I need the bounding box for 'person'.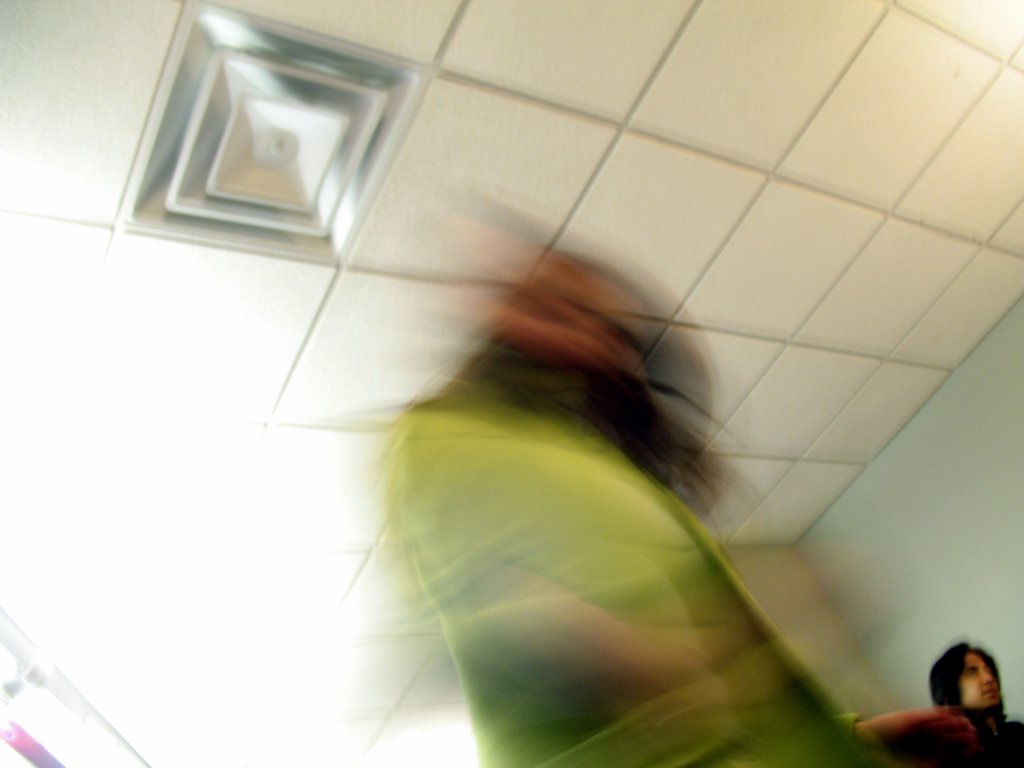
Here it is: {"x1": 860, "y1": 633, "x2": 1023, "y2": 767}.
